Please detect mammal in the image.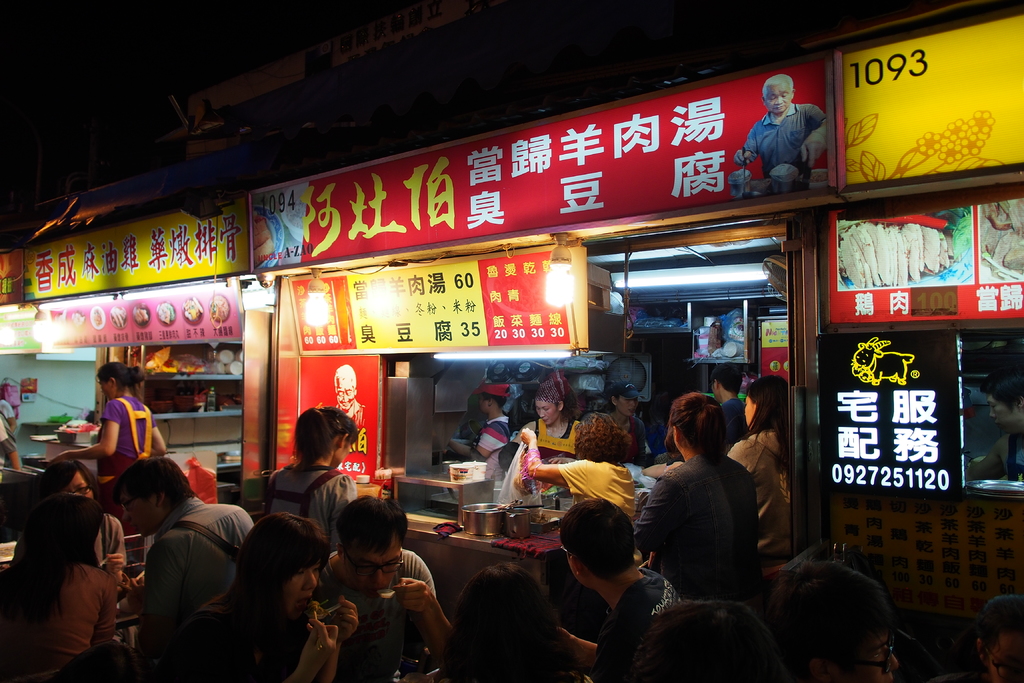
detection(927, 598, 1023, 682).
